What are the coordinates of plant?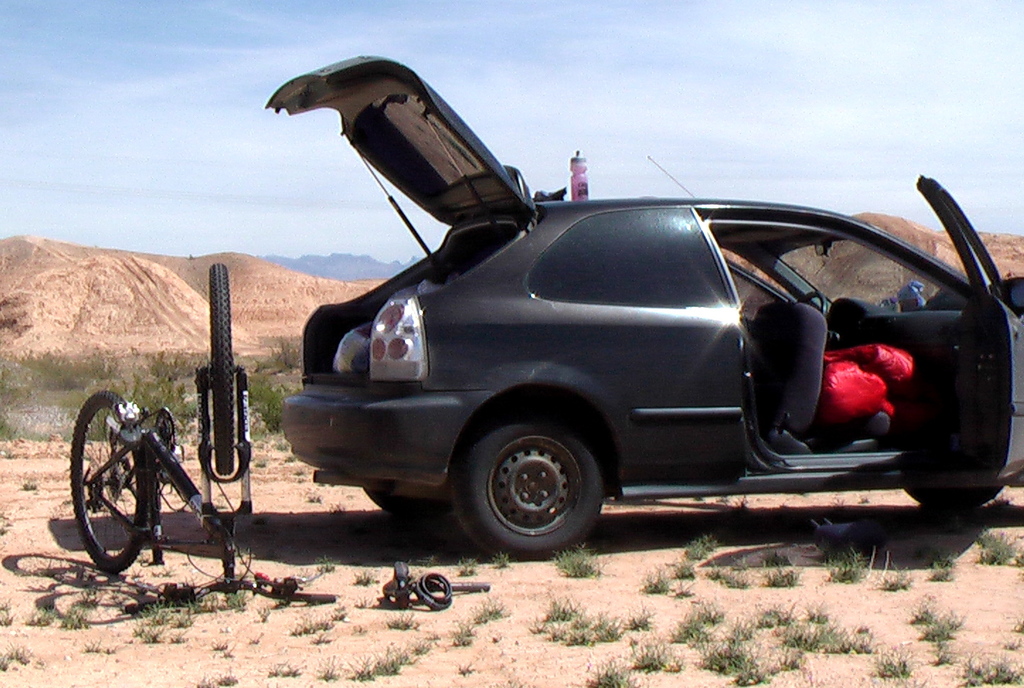
l=326, t=502, r=347, b=520.
